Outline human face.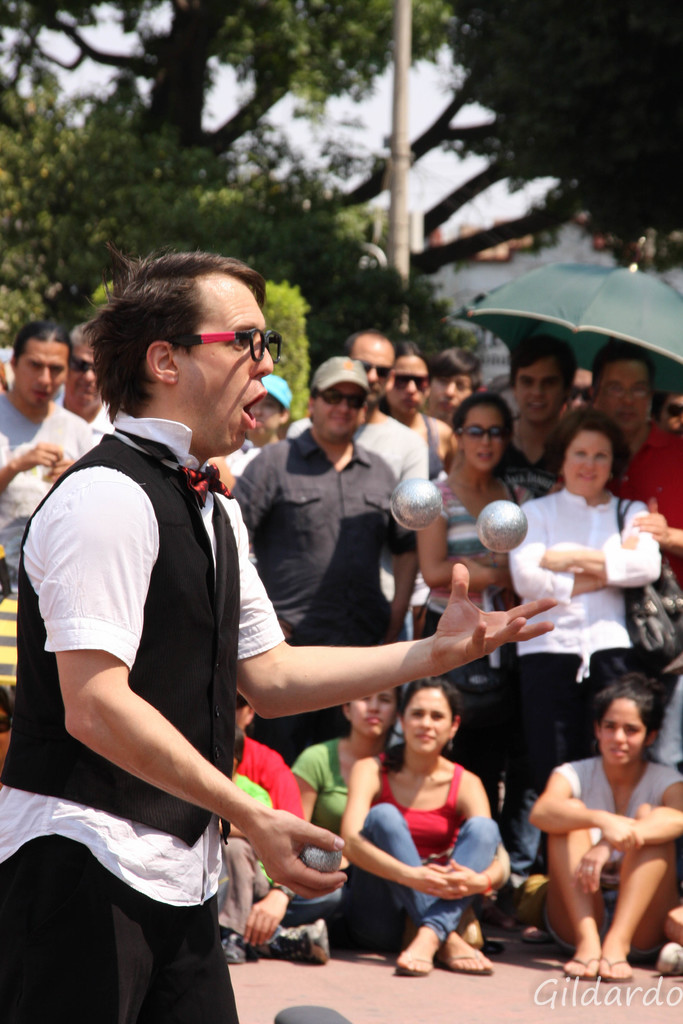
Outline: BBox(429, 372, 468, 416).
